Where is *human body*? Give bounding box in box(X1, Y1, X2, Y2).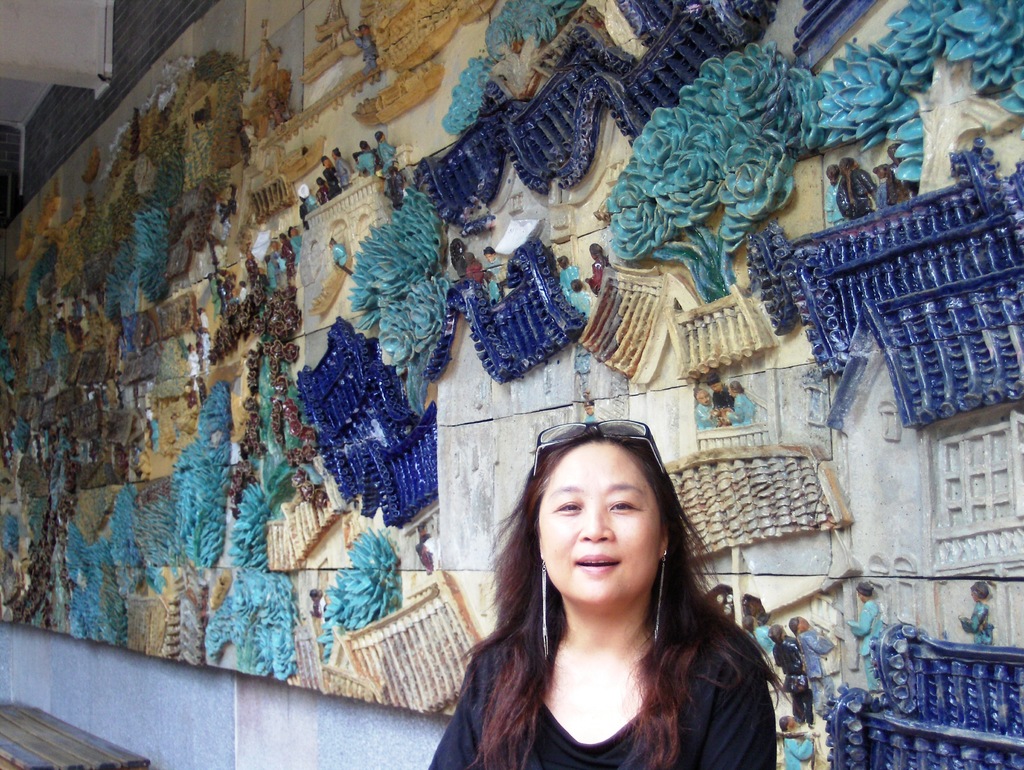
box(562, 265, 580, 293).
